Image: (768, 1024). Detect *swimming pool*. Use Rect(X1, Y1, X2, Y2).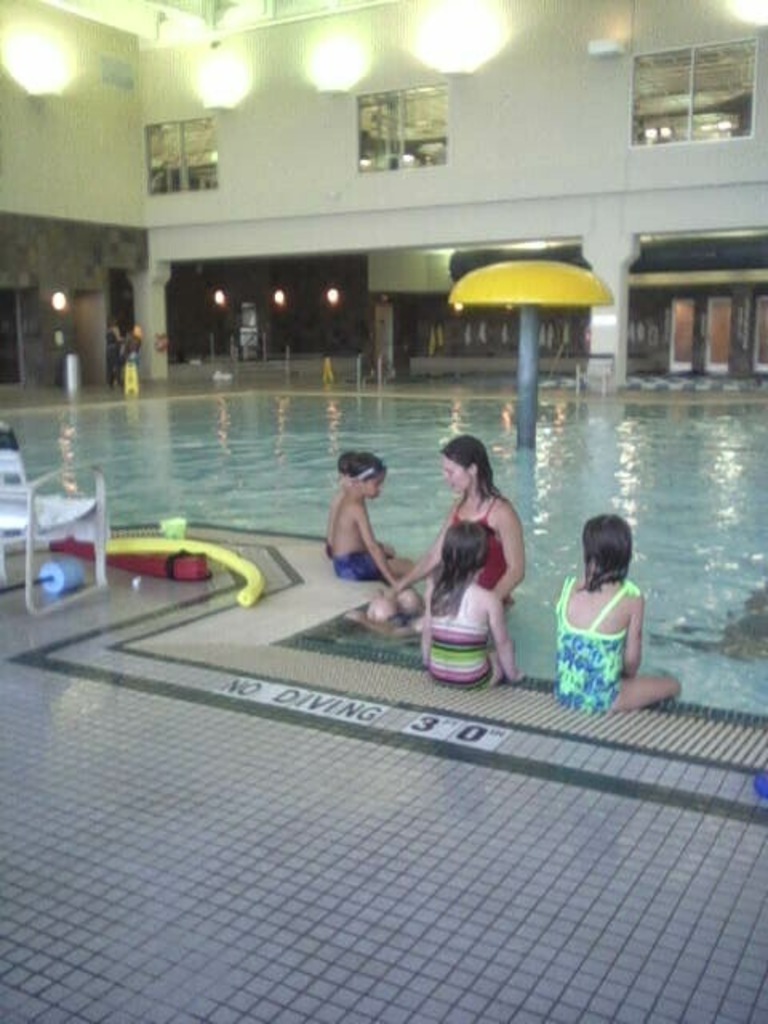
Rect(0, 392, 738, 934).
